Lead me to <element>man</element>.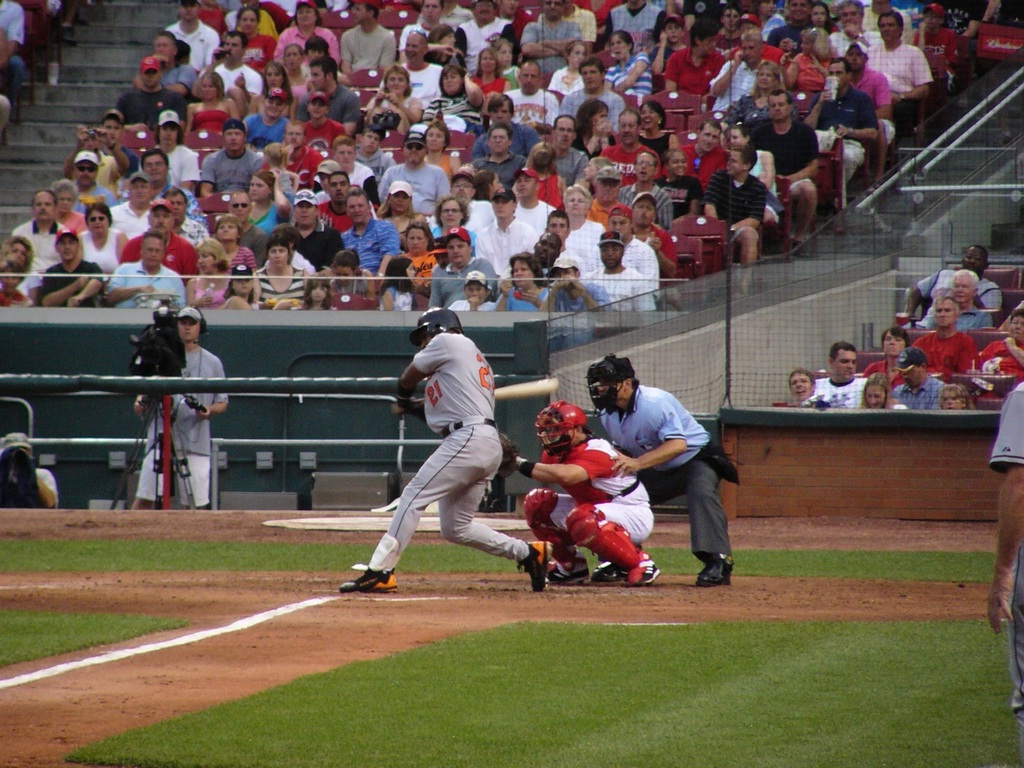
Lead to BBox(542, 256, 614, 316).
